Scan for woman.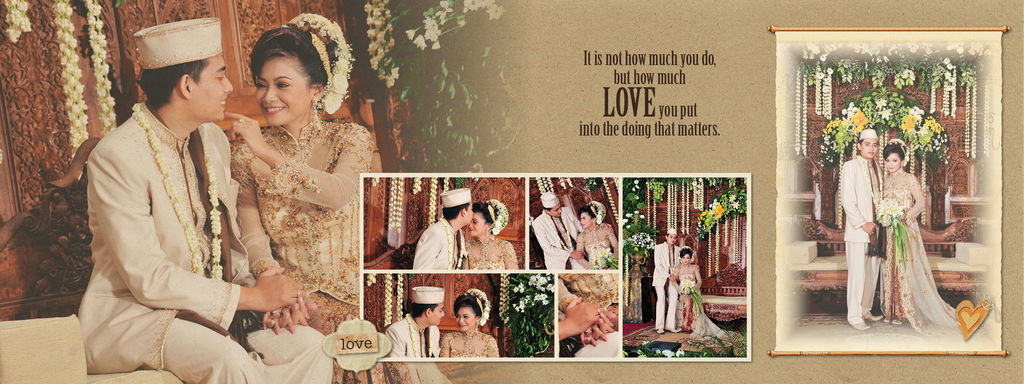
Scan result: box=[570, 196, 621, 274].
